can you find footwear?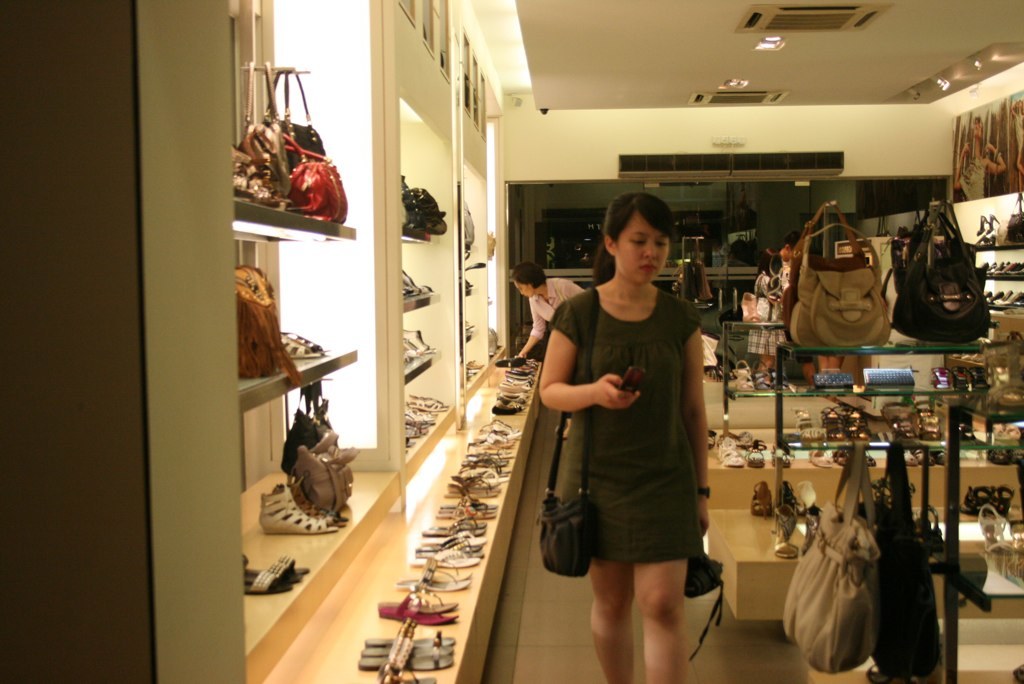
Yes, bounding box: x1=272 y1=439 x2=348 y2=547.
